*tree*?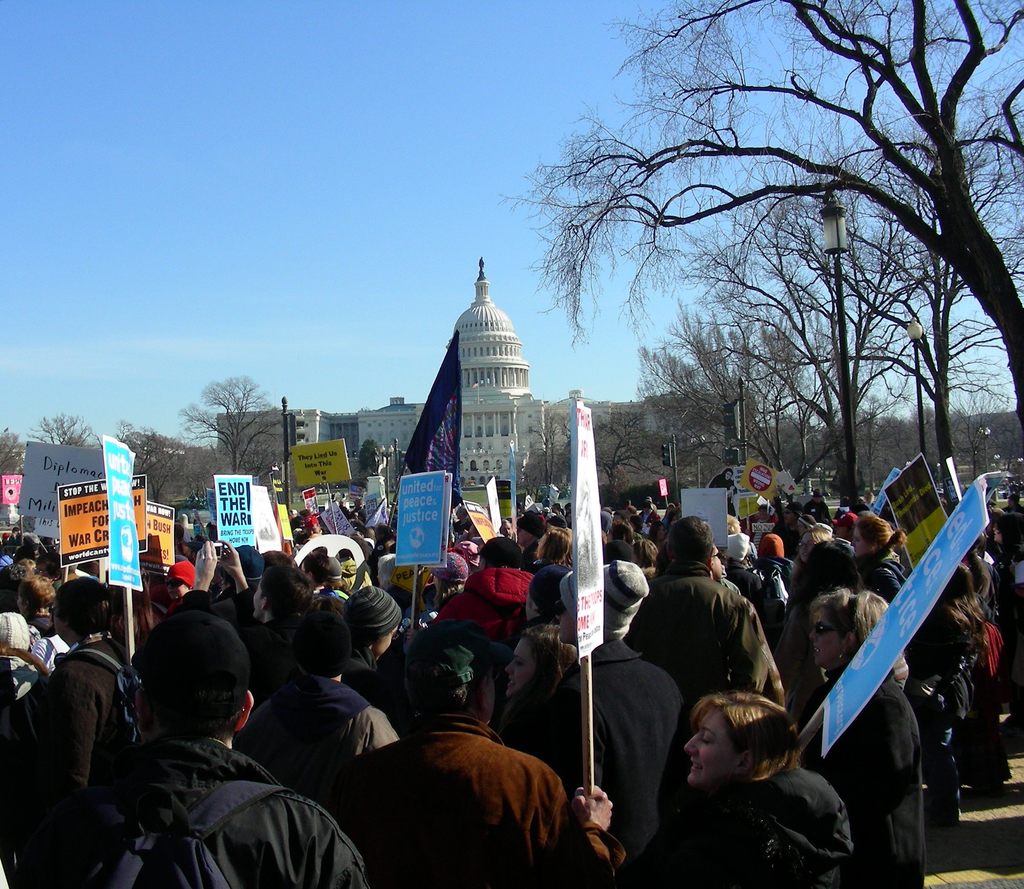
[794,135,1001,455]
